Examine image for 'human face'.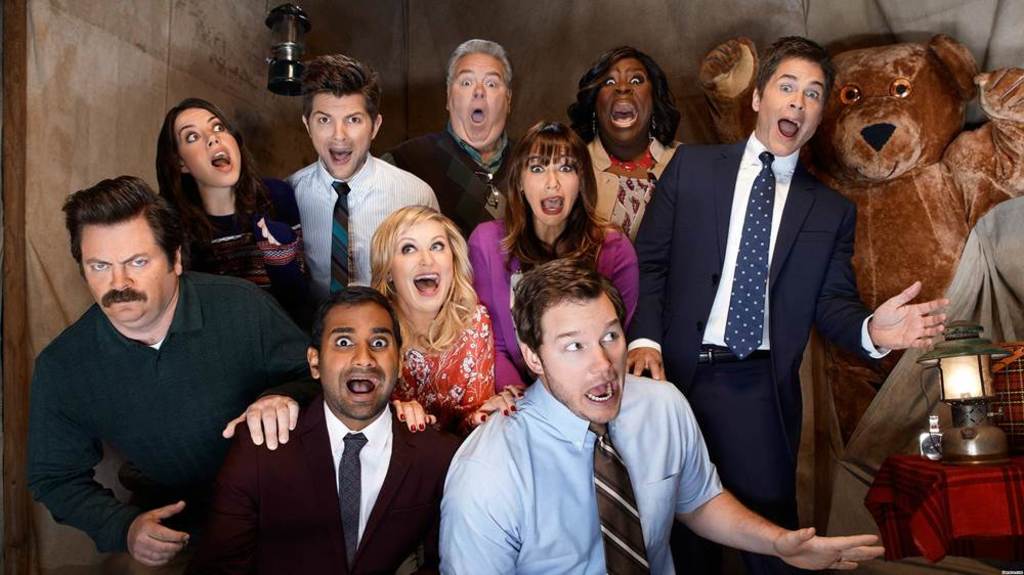
Examination result: crop(390, 218, 453, 317).
